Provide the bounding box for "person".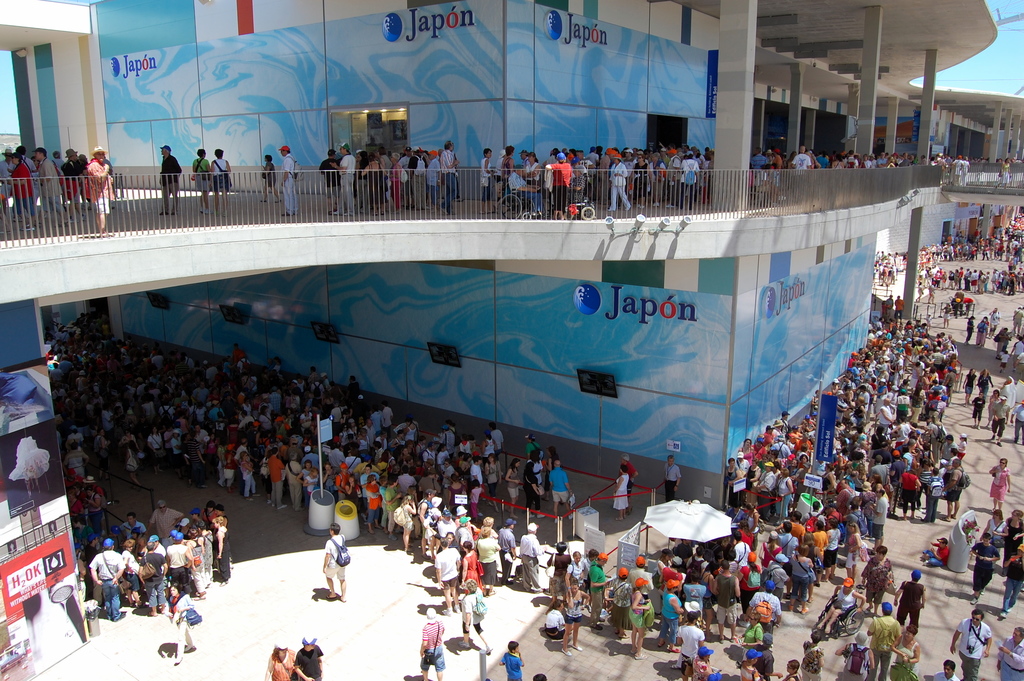
bbox=[348, 375, 369, 422].
